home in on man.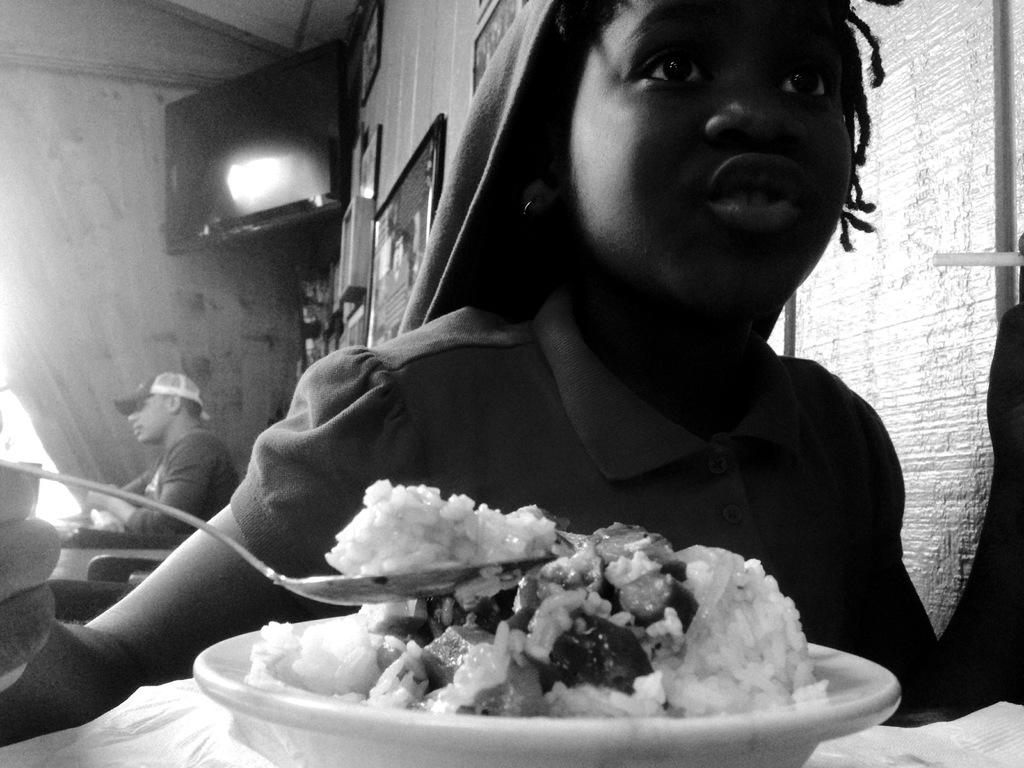
Homed in at [x1=86, y1=374, x2=239, y2=577].
